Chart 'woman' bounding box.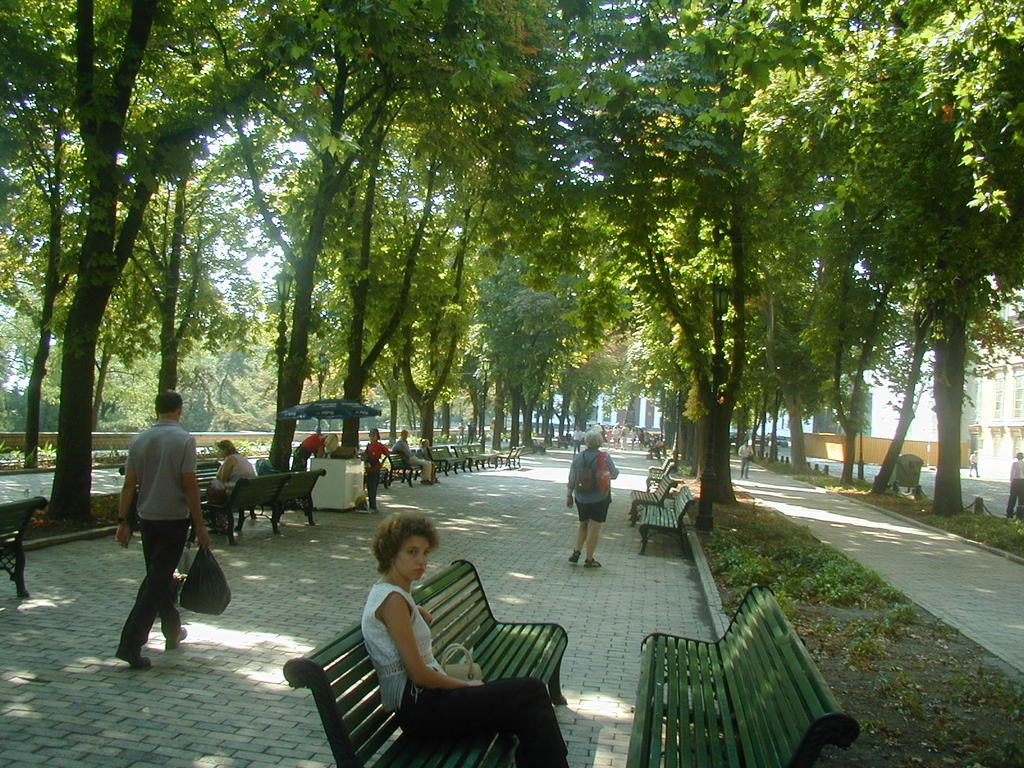
Charted: <box>352,507,575,767</box>.
